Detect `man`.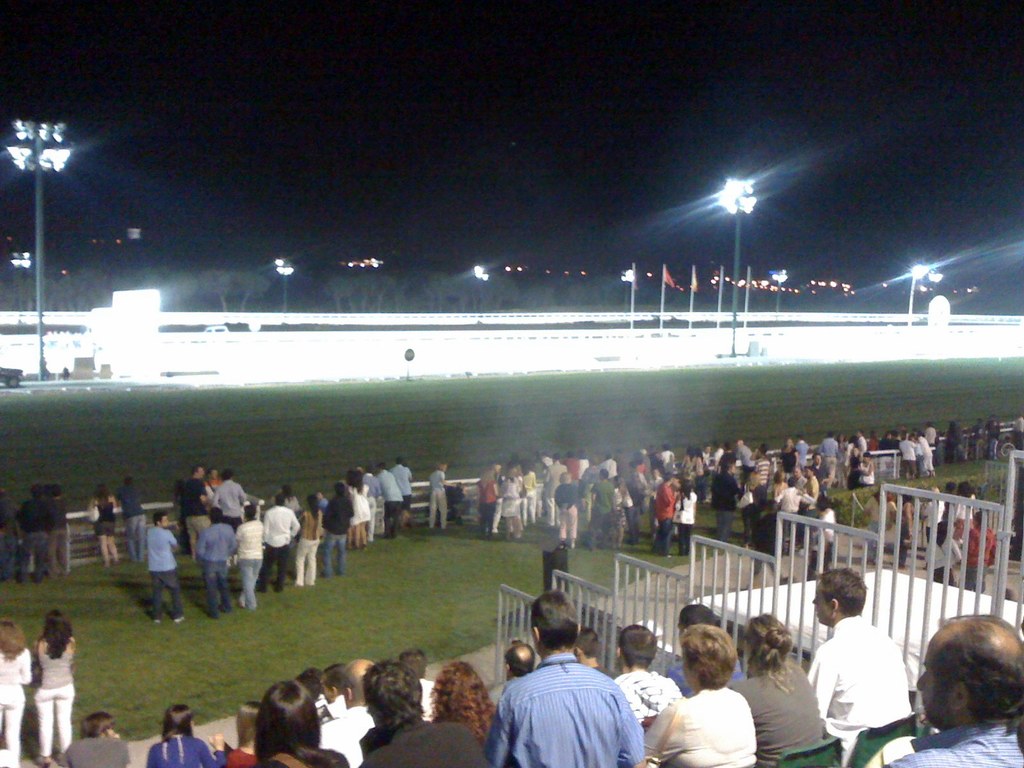
Detected at x1=230 y1=502 x2=264 y2=611.
